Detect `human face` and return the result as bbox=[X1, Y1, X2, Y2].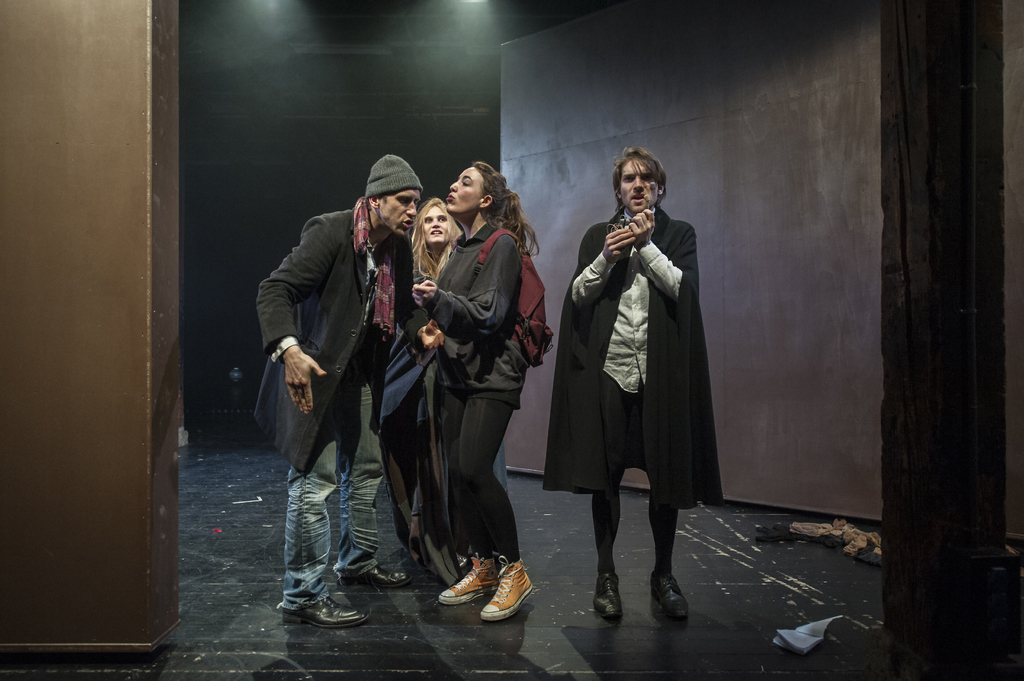
bbox=[449, 162, 483, 212].
